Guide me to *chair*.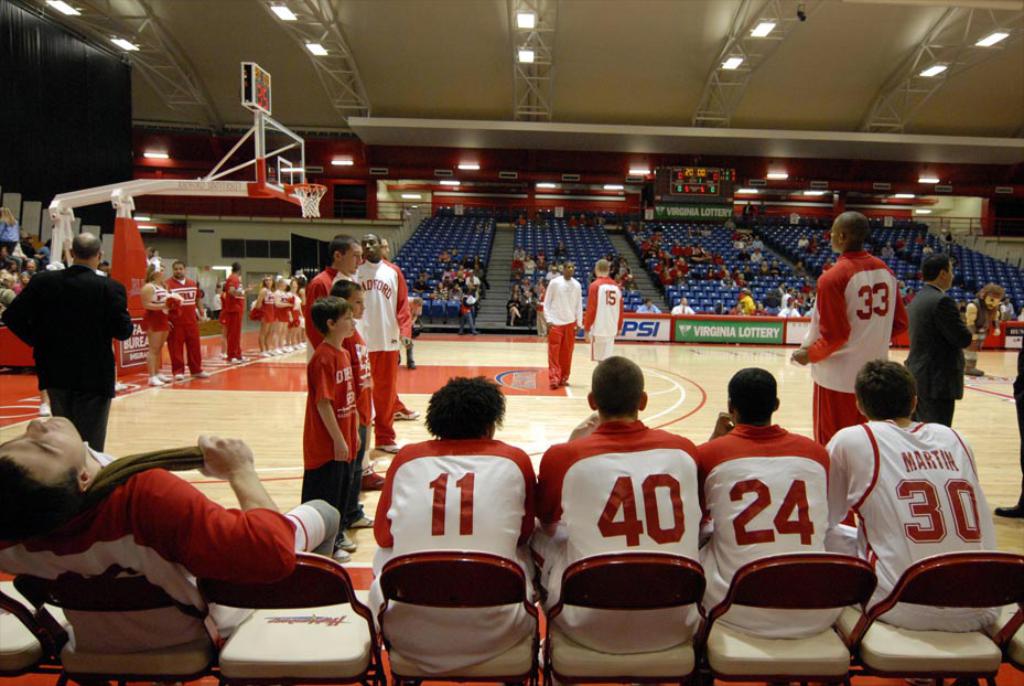
Guidance: 0, 581, 83, 685.
